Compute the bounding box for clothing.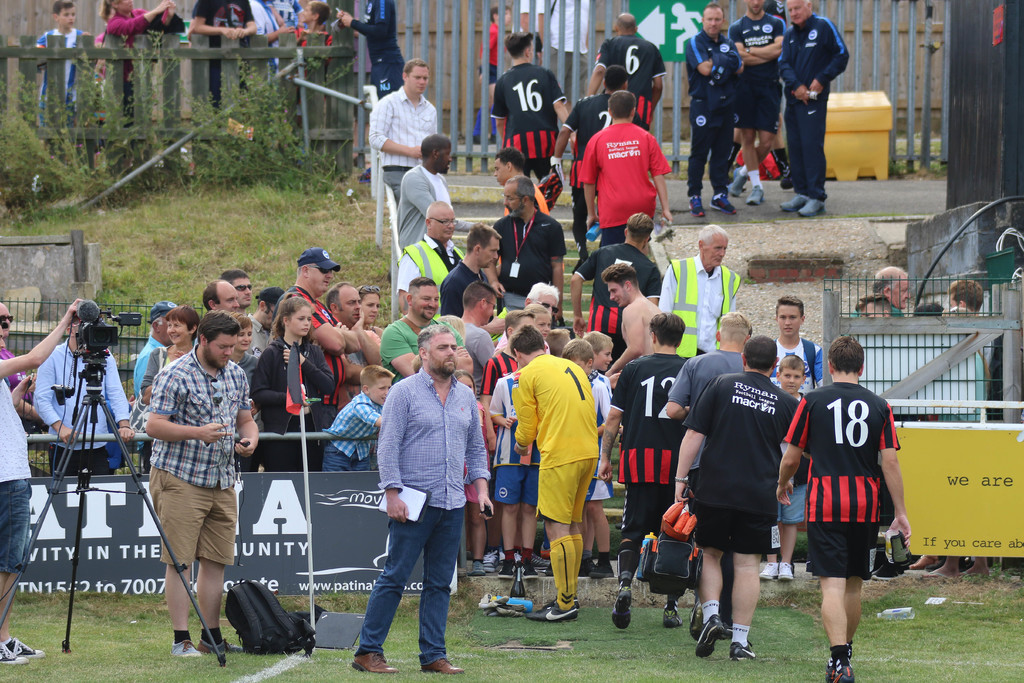
<bbox>131, 334, 169, 401</bbox>.
